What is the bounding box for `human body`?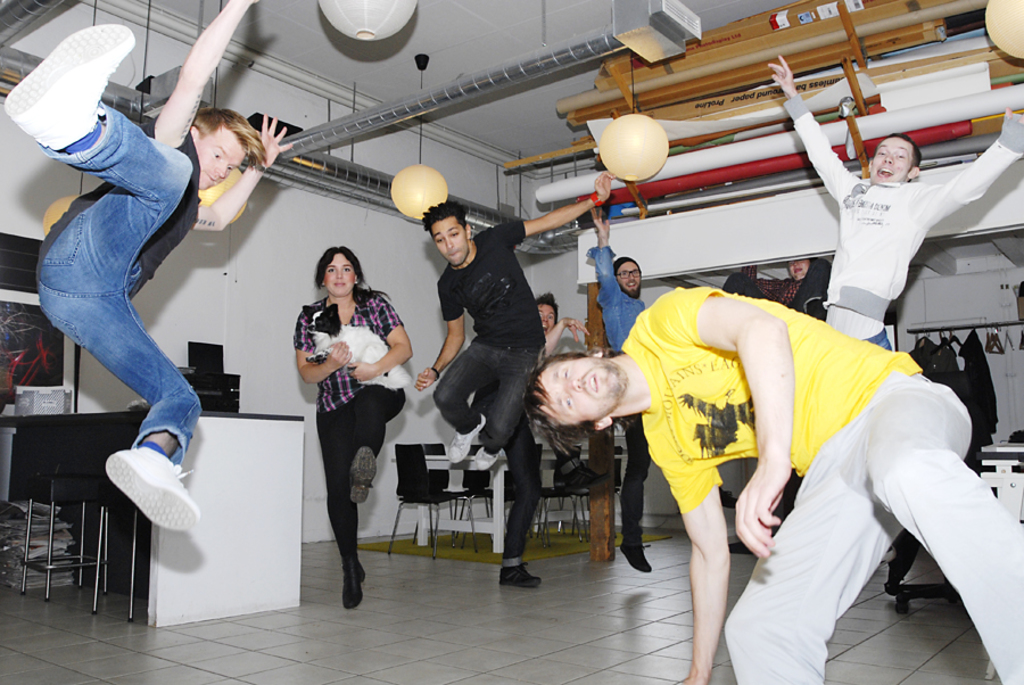
{"left": 586, "top": 206, "right": 653, "bottom": 576}.
